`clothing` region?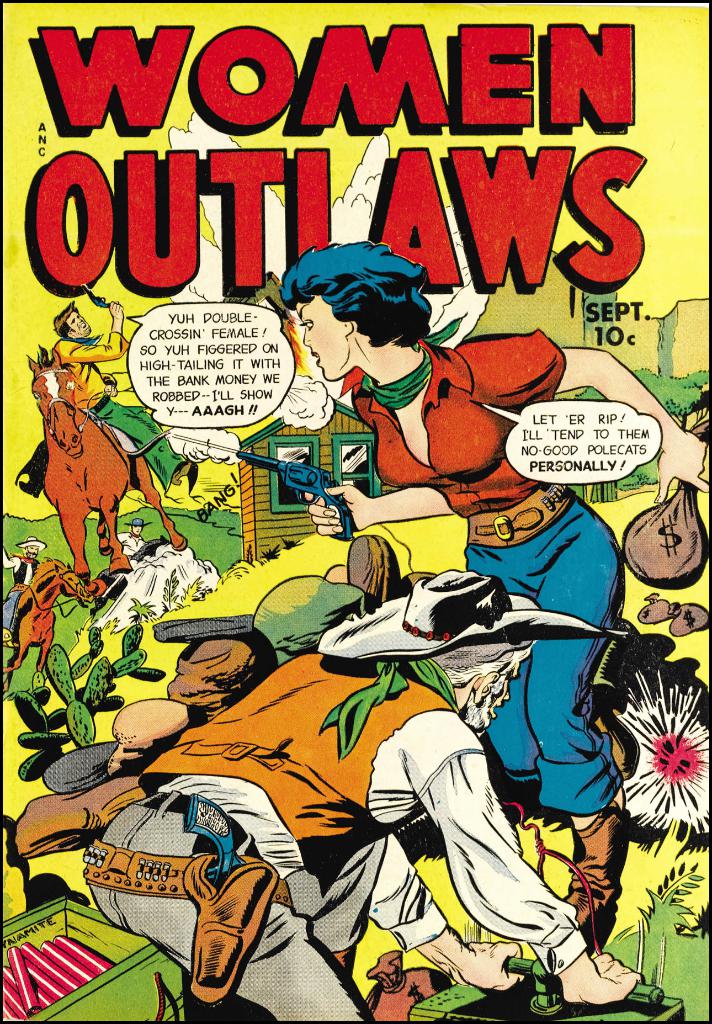
box=[5, 540, 49, 629]
